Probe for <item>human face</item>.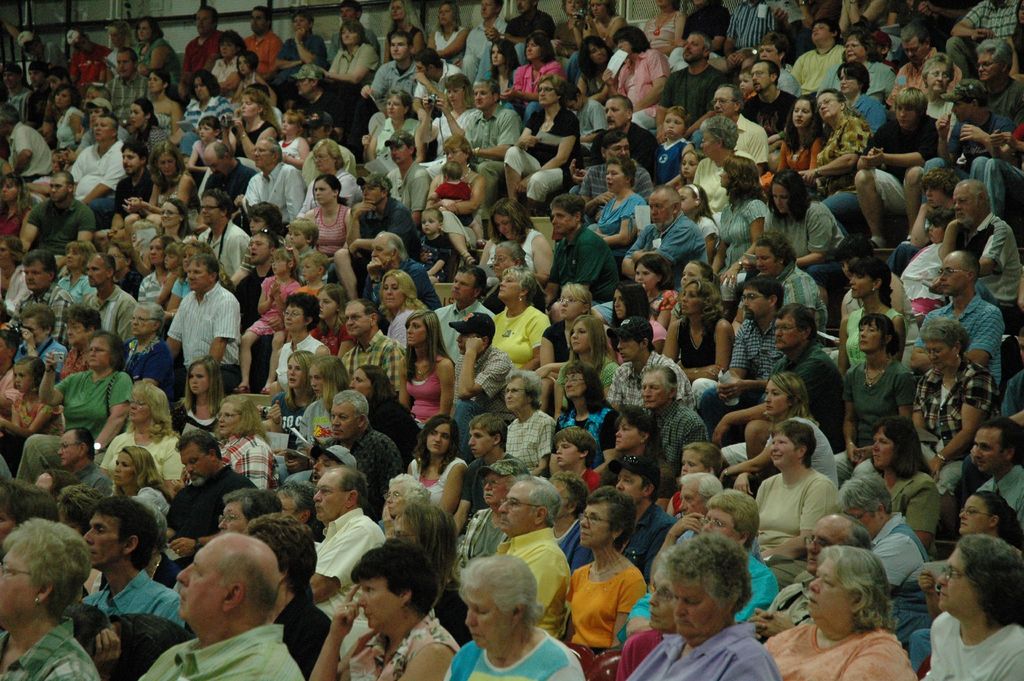
Probe result: [x1=845, y1=34, x2=866, y2=62].
